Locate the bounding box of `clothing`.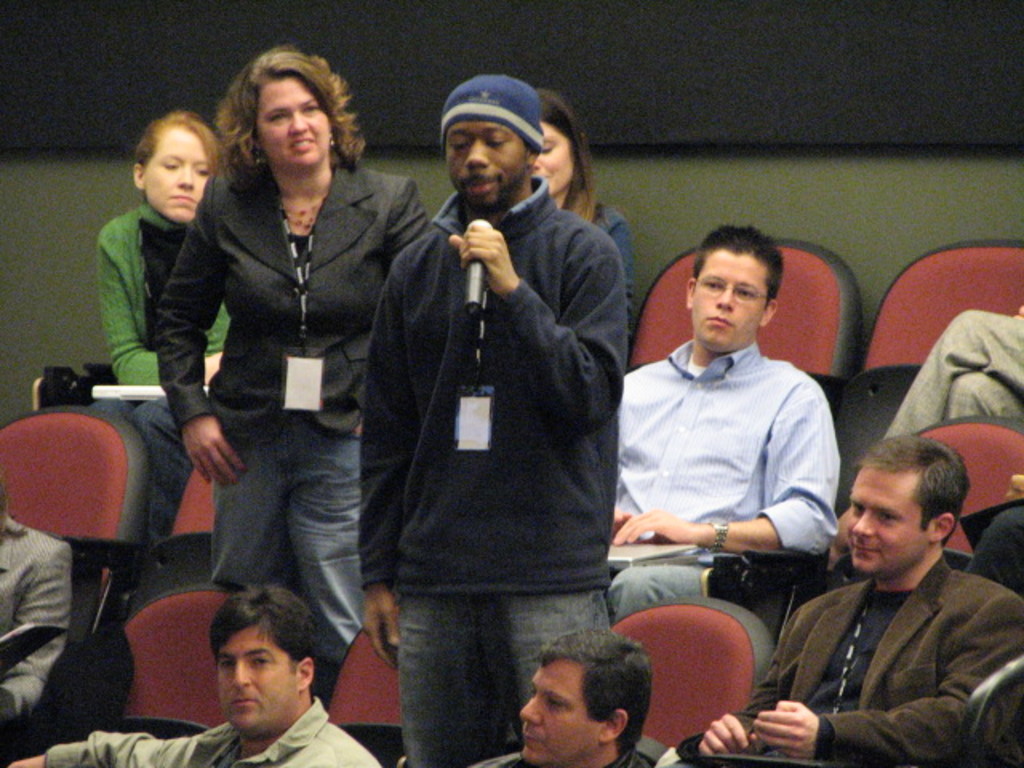
Bounding box: rect(43, 694, 379, 766).
